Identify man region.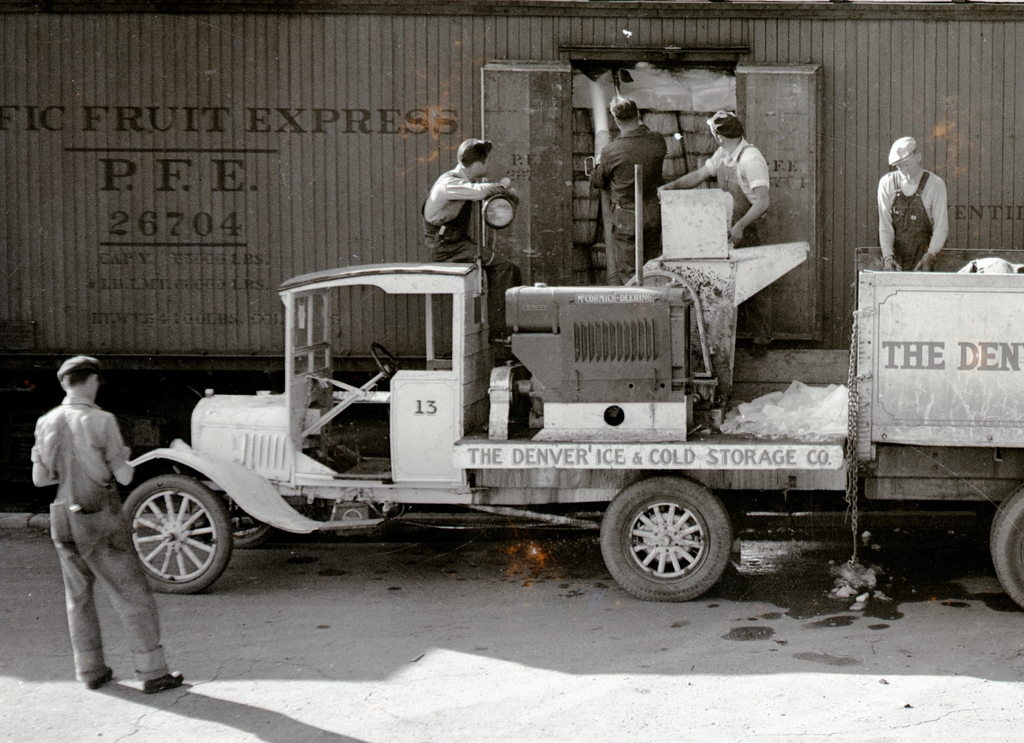
Region: locate(420, 140, 522, 346).
